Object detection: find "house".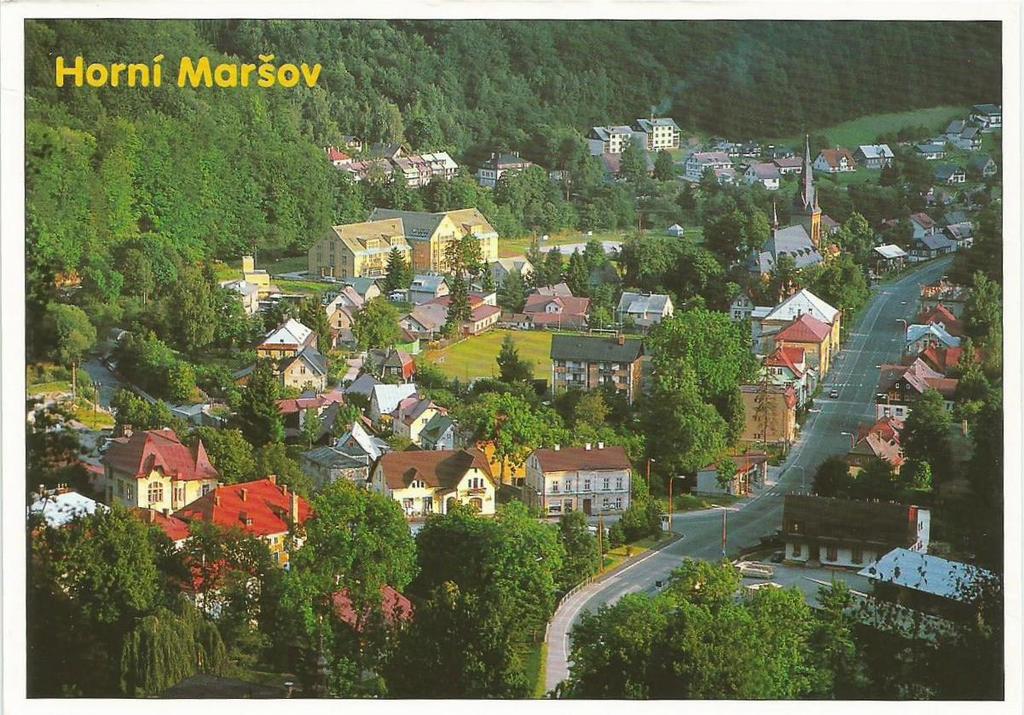
x1=101, y1=425, x2=221, y2=517.
